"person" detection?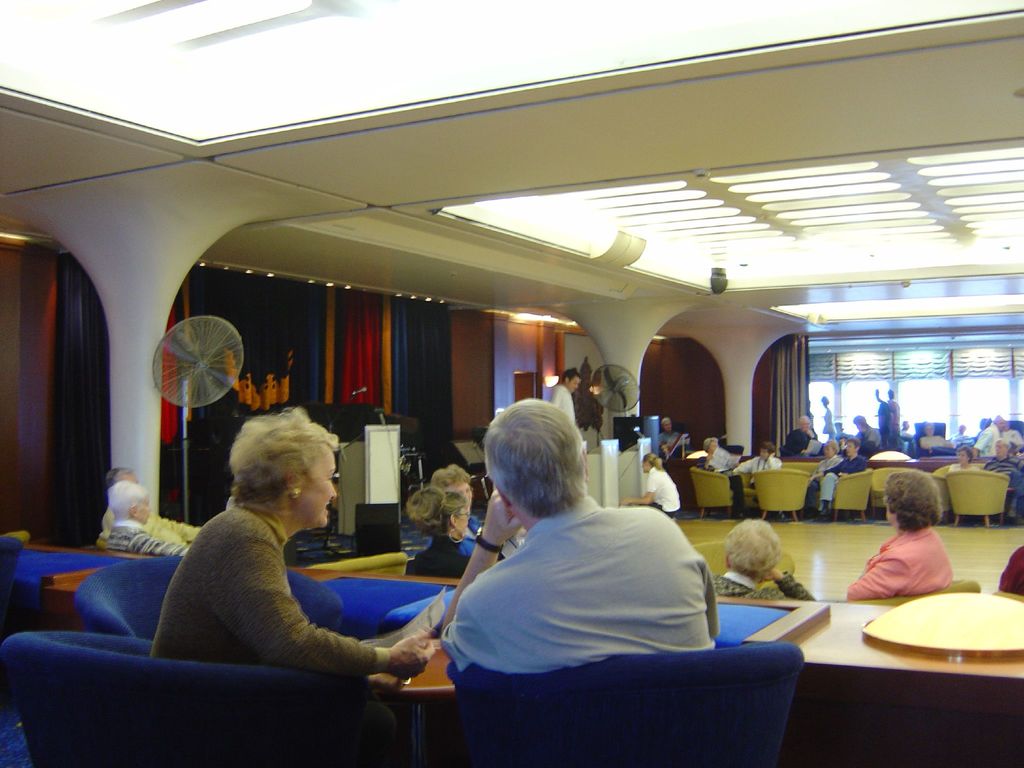
<box>804,435,839,518</box>
